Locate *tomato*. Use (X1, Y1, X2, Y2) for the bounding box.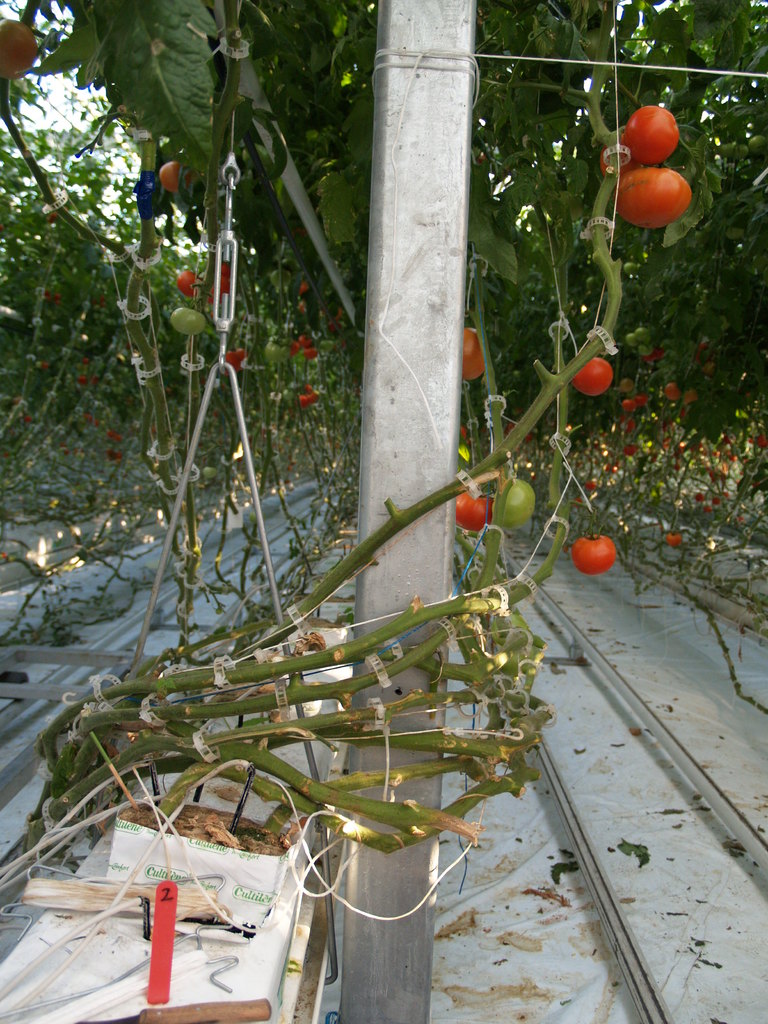
(455, 497, 492, 536).
